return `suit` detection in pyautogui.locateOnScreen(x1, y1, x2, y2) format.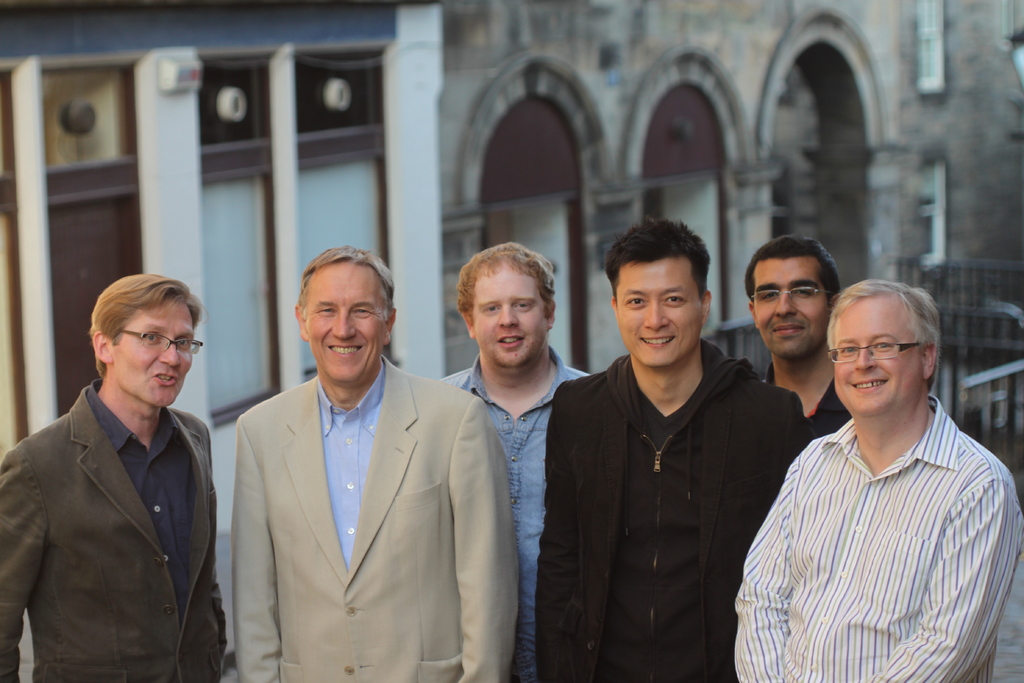
pyautogui.locateOnScreen(0, 372, 231, 682).
